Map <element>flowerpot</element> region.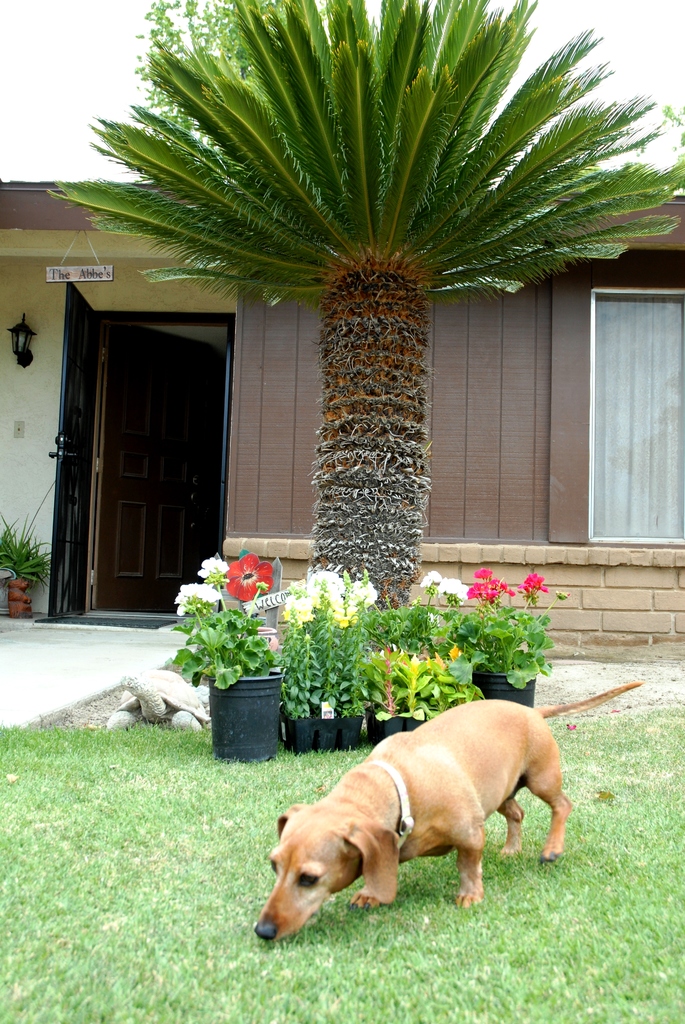
Mapped to detection(365, 694, 409, 755).
